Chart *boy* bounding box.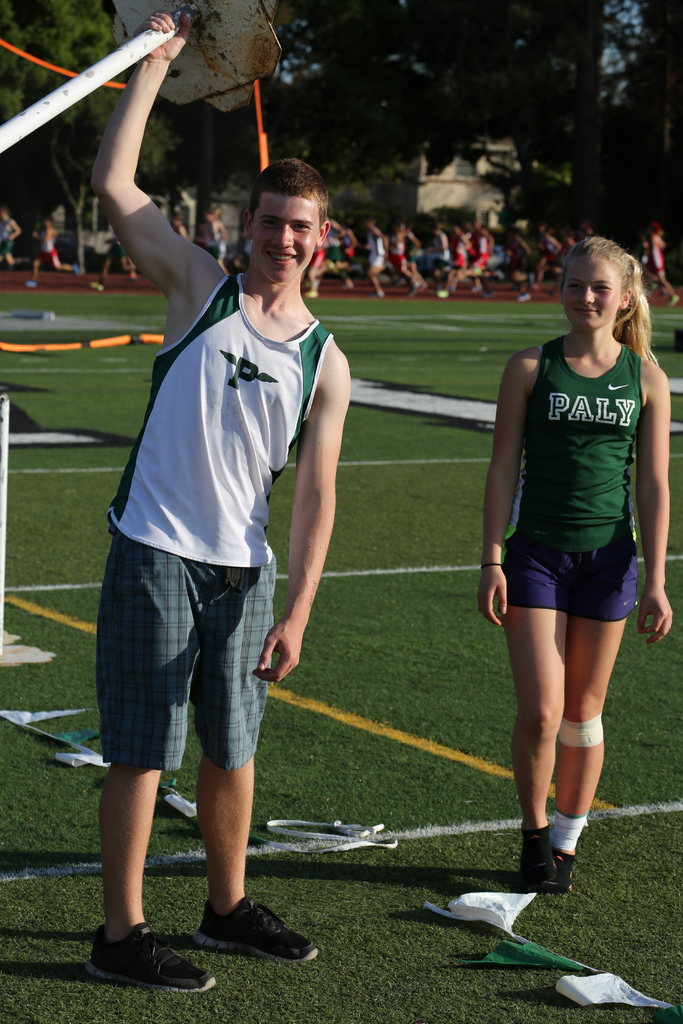
Charted: (85,15,349,998).
